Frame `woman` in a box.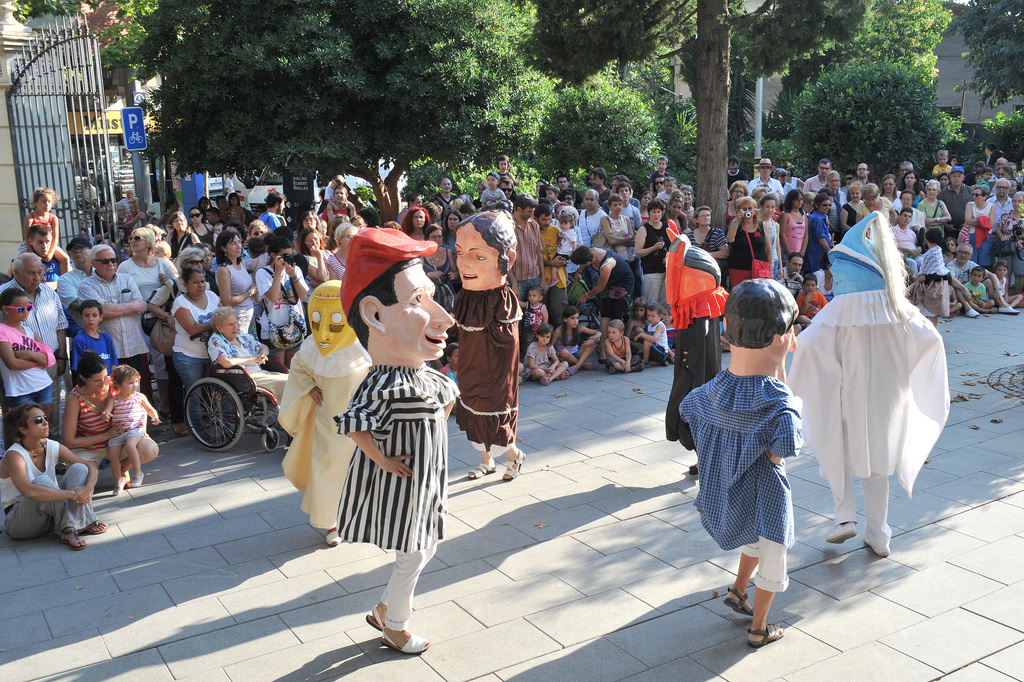
left=213, top=231, right=260, bottom=335.
